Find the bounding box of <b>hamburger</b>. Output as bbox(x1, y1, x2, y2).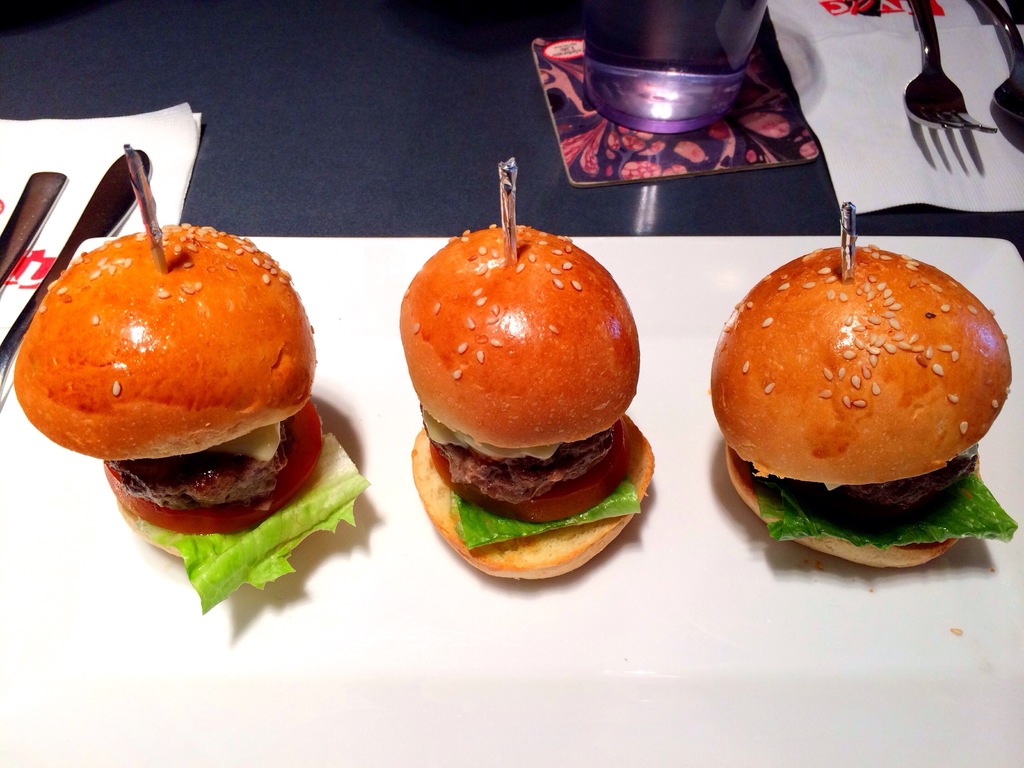
bbox(12, 220, 366, 616).
